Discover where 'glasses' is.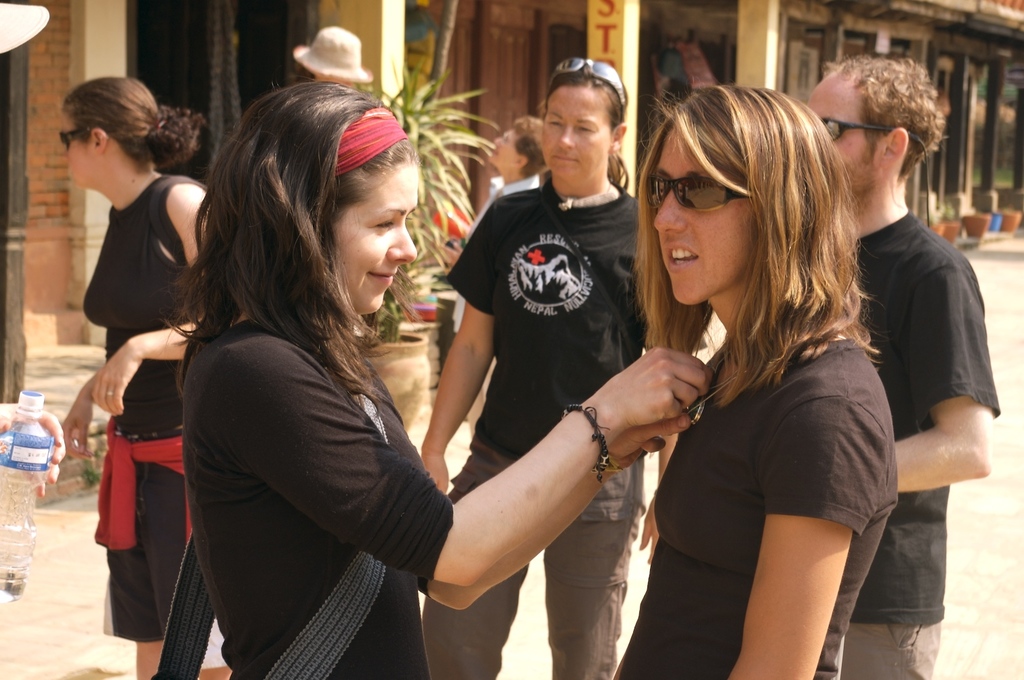
Discovered at <bbox>651, 173, 767, 217</bbox>.
